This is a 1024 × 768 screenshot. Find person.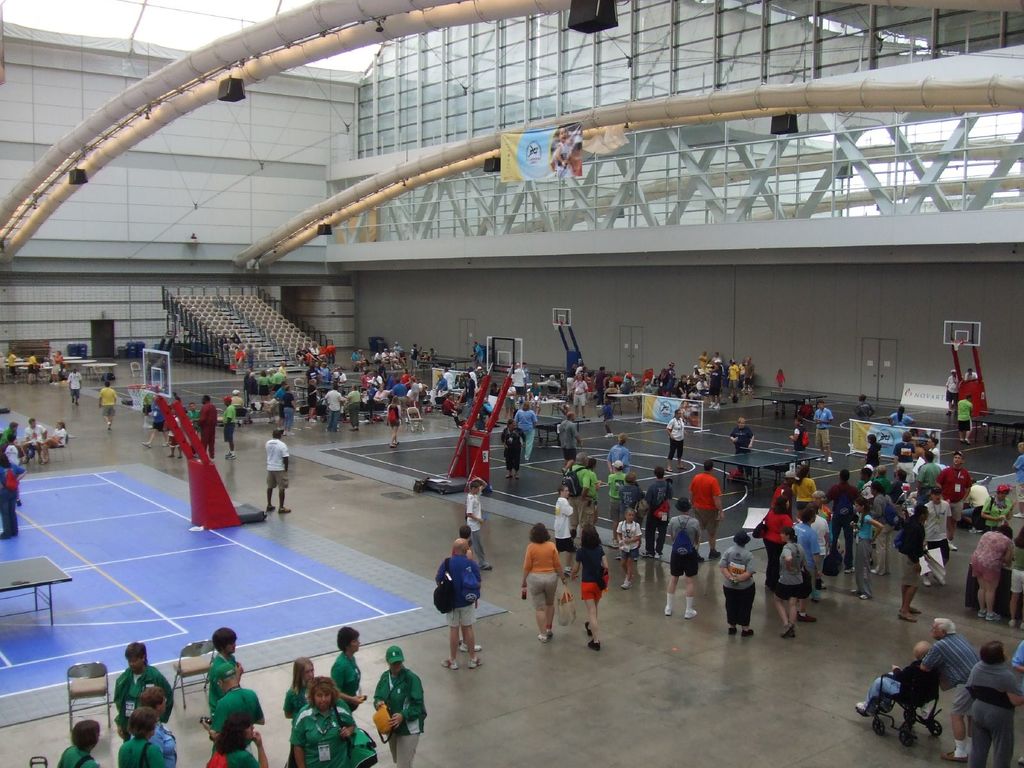
Bounding box: detection(223, 397, 241, 453).
